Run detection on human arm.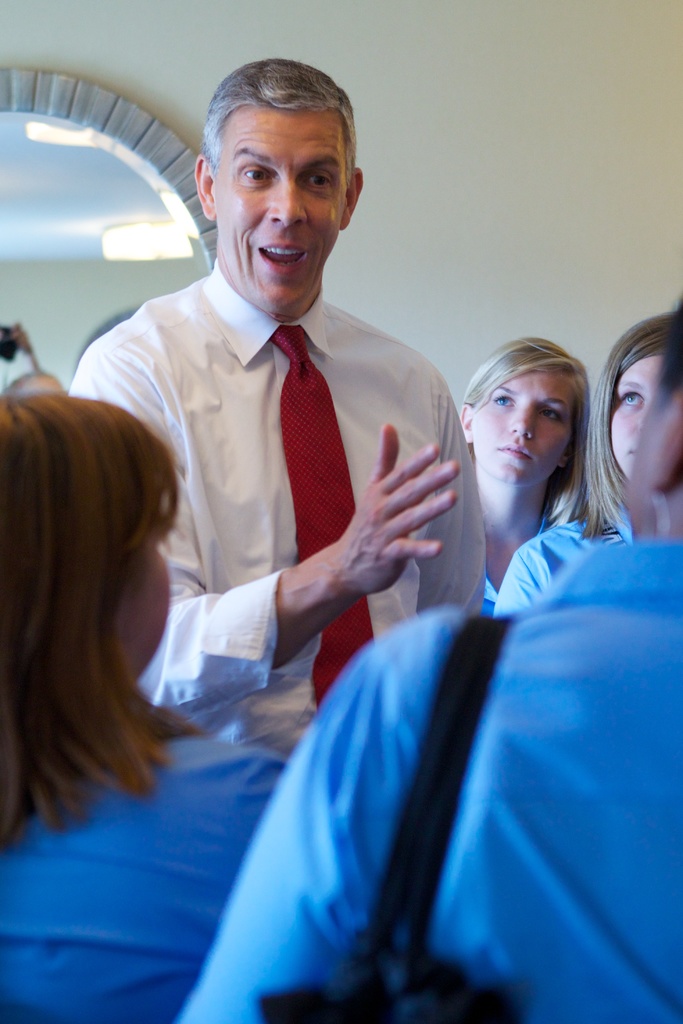
Result: (172,397,461,714).
